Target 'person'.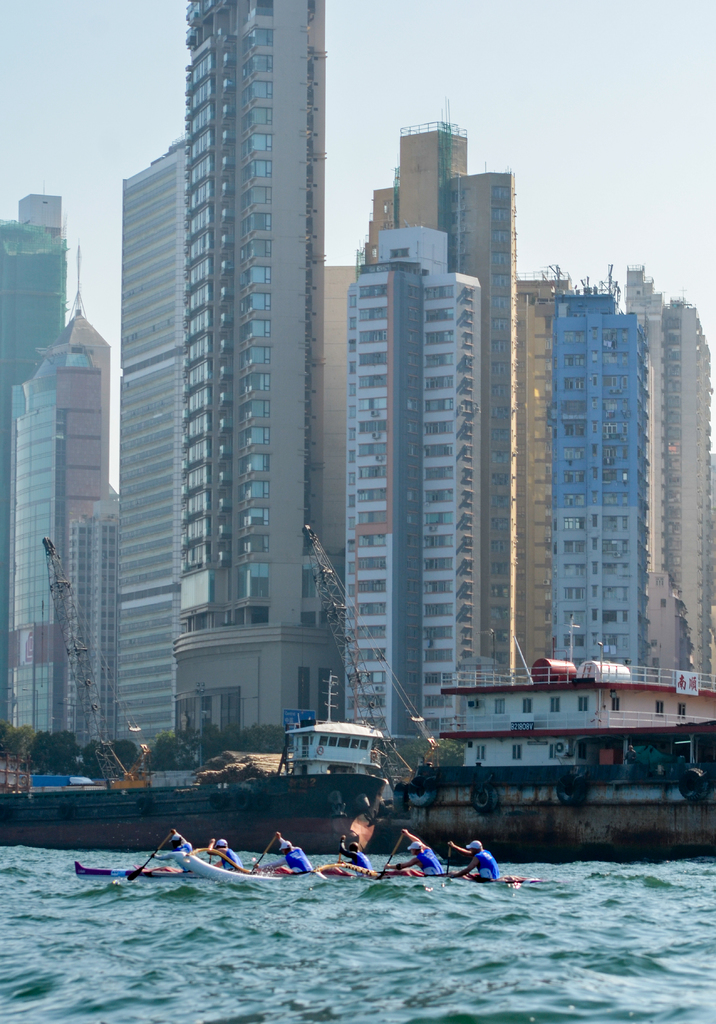
Target region: 261 825 319 876.
